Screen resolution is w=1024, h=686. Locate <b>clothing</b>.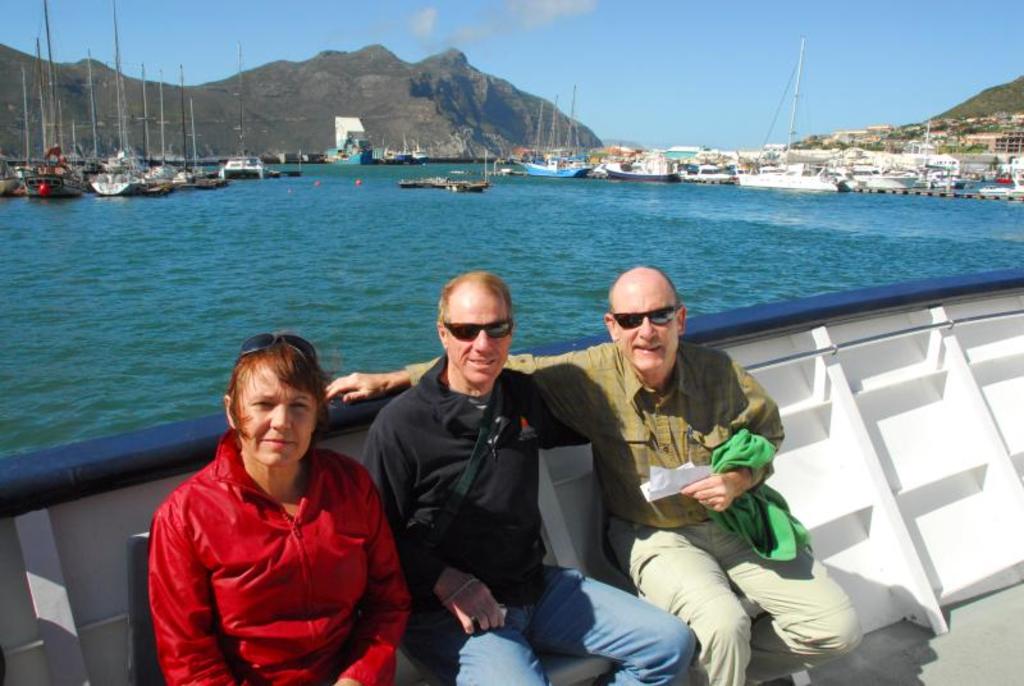
140/420/394/676.
